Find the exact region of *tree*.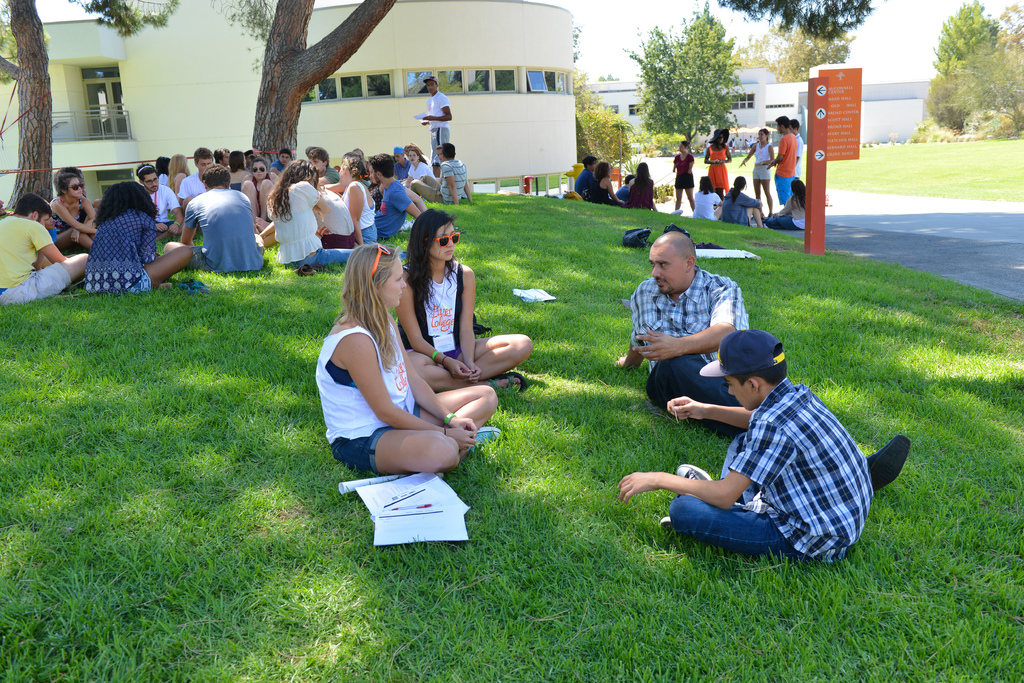
Exact region: select_region(0, 0, 175, 213).
